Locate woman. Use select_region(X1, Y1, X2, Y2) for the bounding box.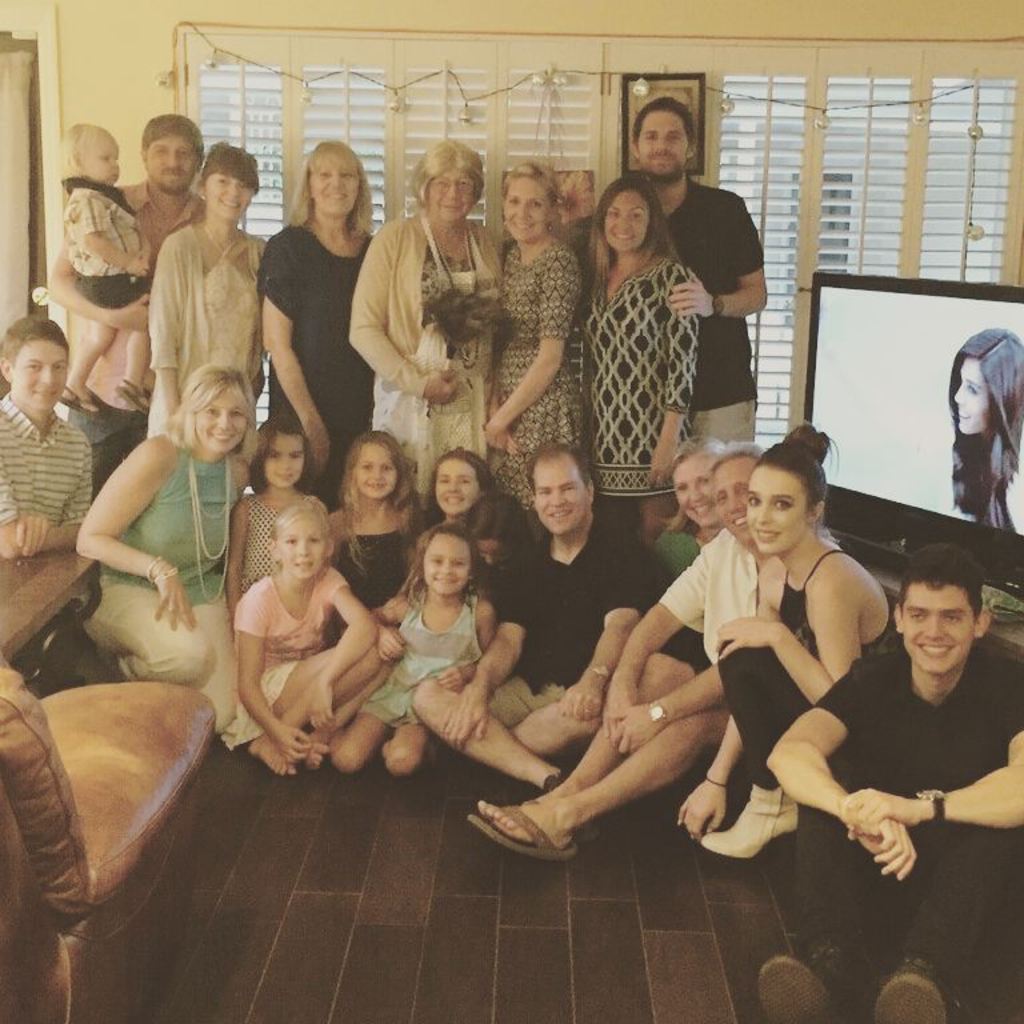
select_region(148, 136, 271, 429).
